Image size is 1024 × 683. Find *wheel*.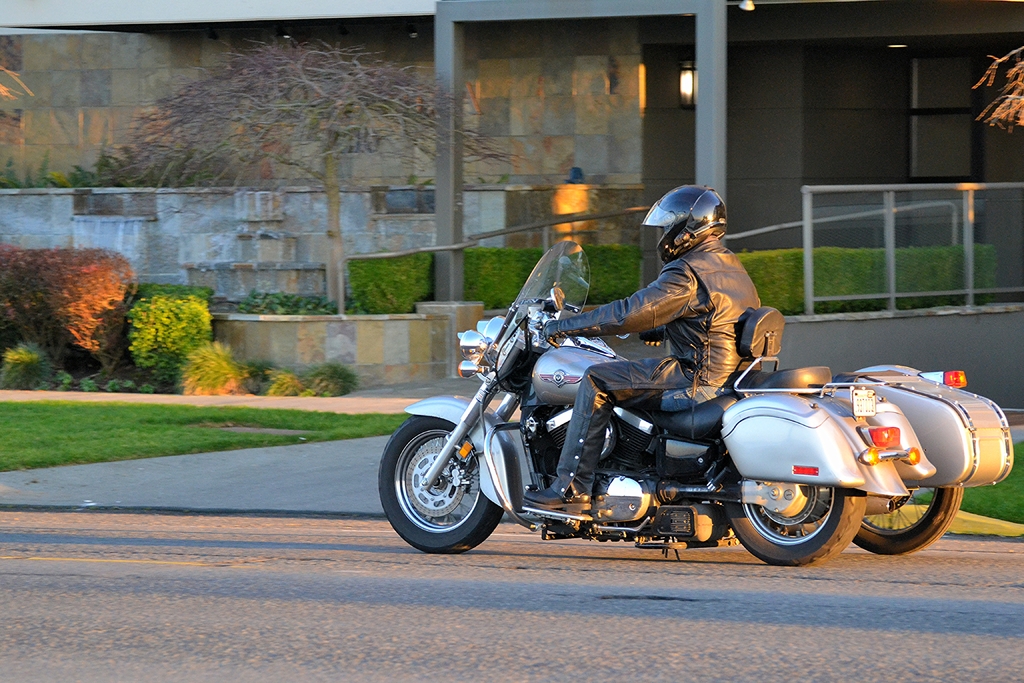
bbox(716, 475, 867, 568).
